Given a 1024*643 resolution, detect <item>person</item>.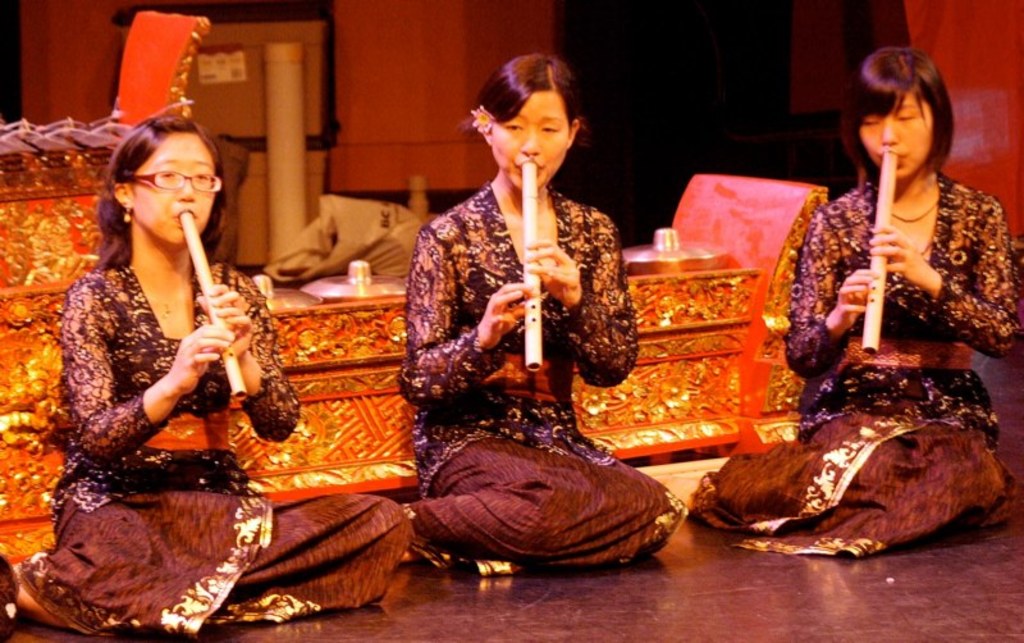
<box>687,40,1023,558</box>.
